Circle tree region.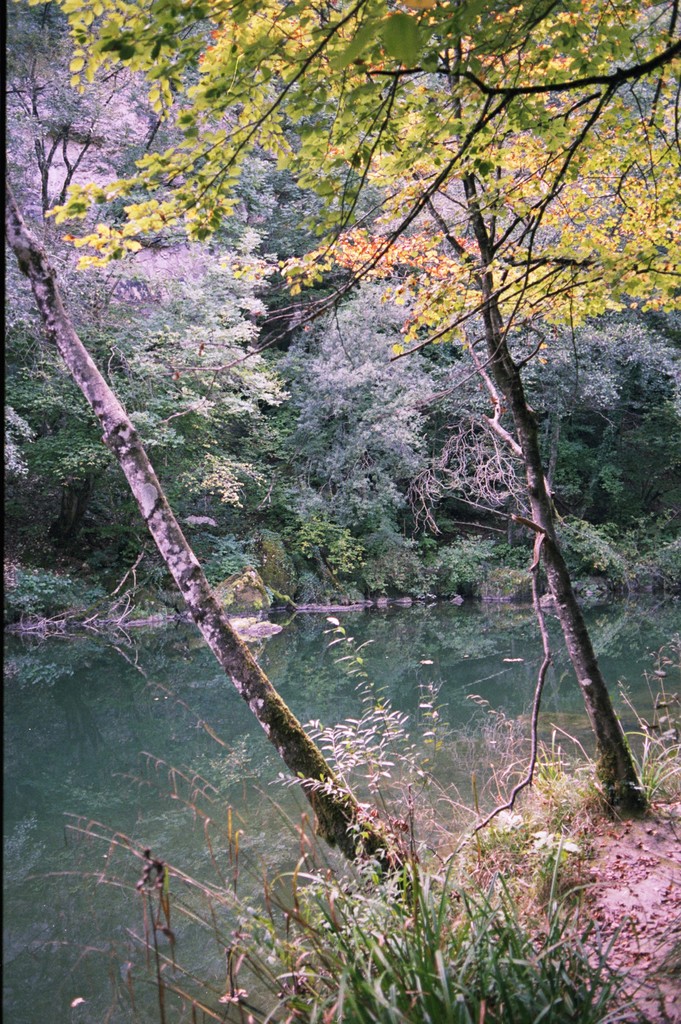
Region: bbox=(44, 0, 680, 817).
